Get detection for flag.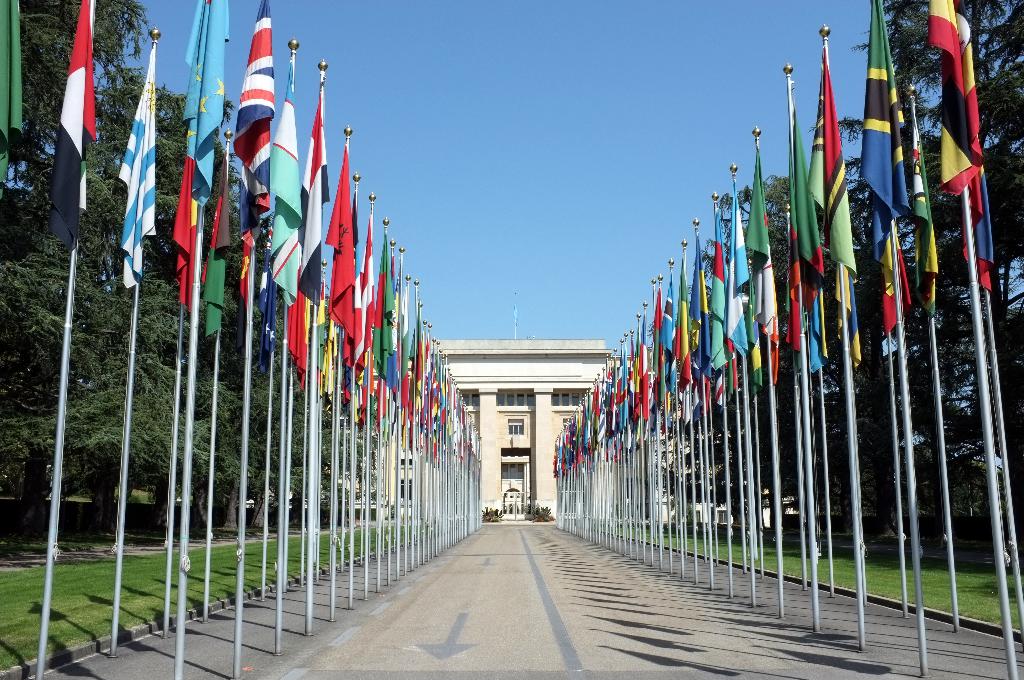
Detection: BBox(225, 0, 276, 293).
